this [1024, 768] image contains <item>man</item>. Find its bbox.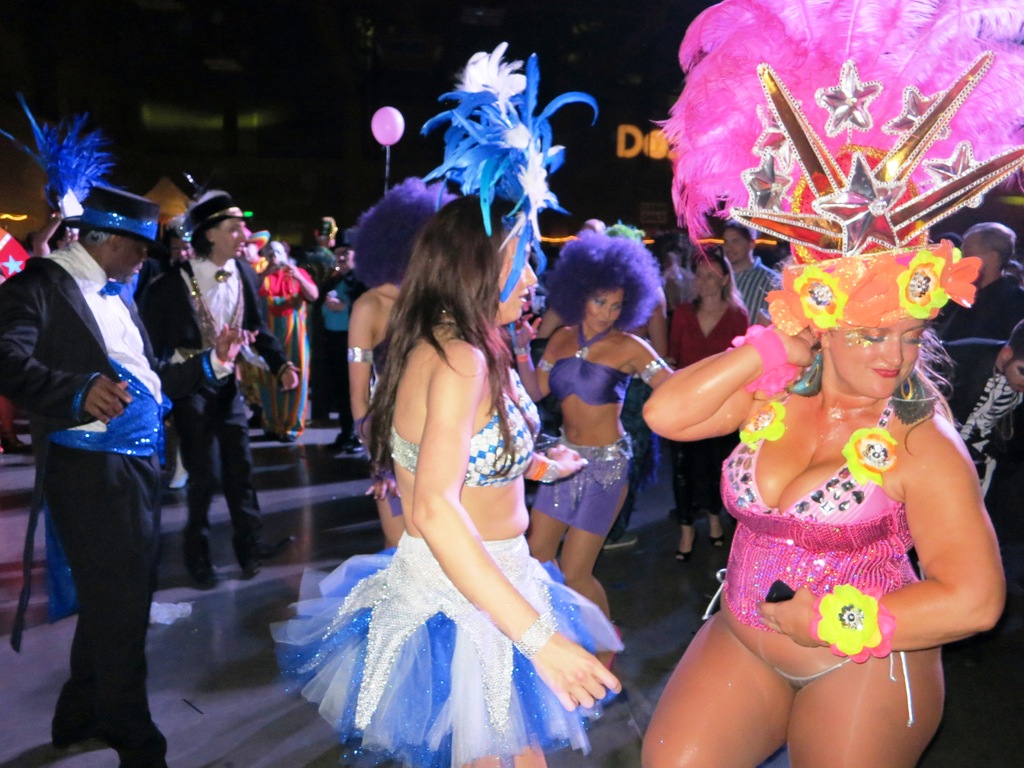
region(652, 236, 698, 299).
